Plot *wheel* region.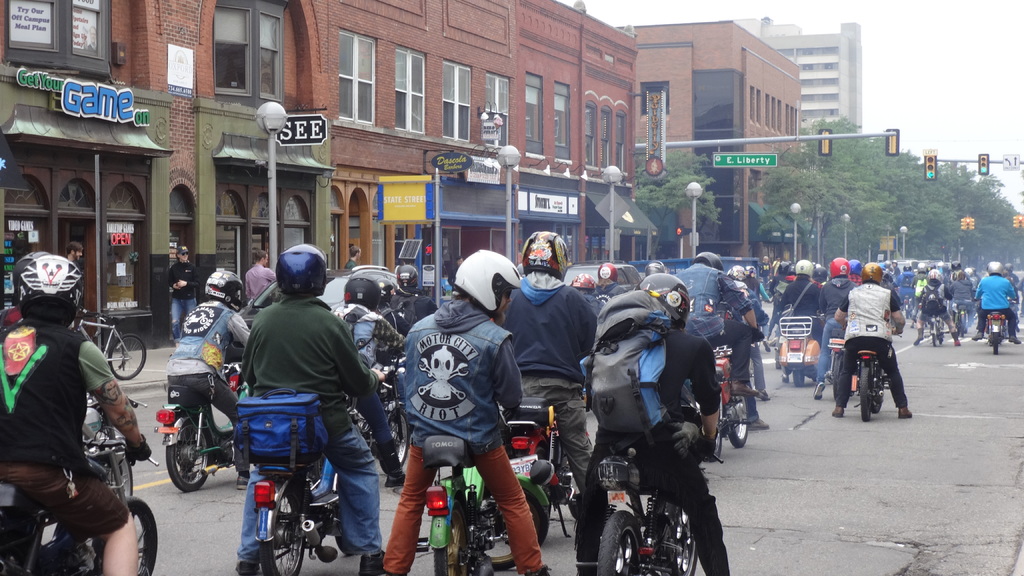
Plotted at (x1=433, y1=506, x2=476, y2=575).
